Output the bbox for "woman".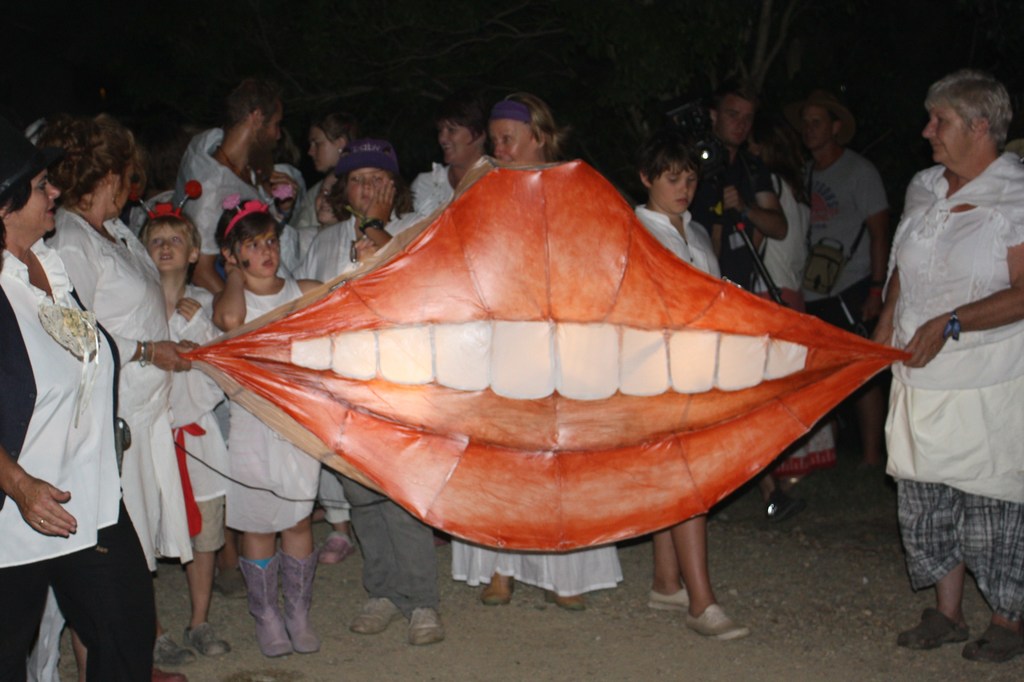
<bbox>351, 91, 623, 617</bbox>.
